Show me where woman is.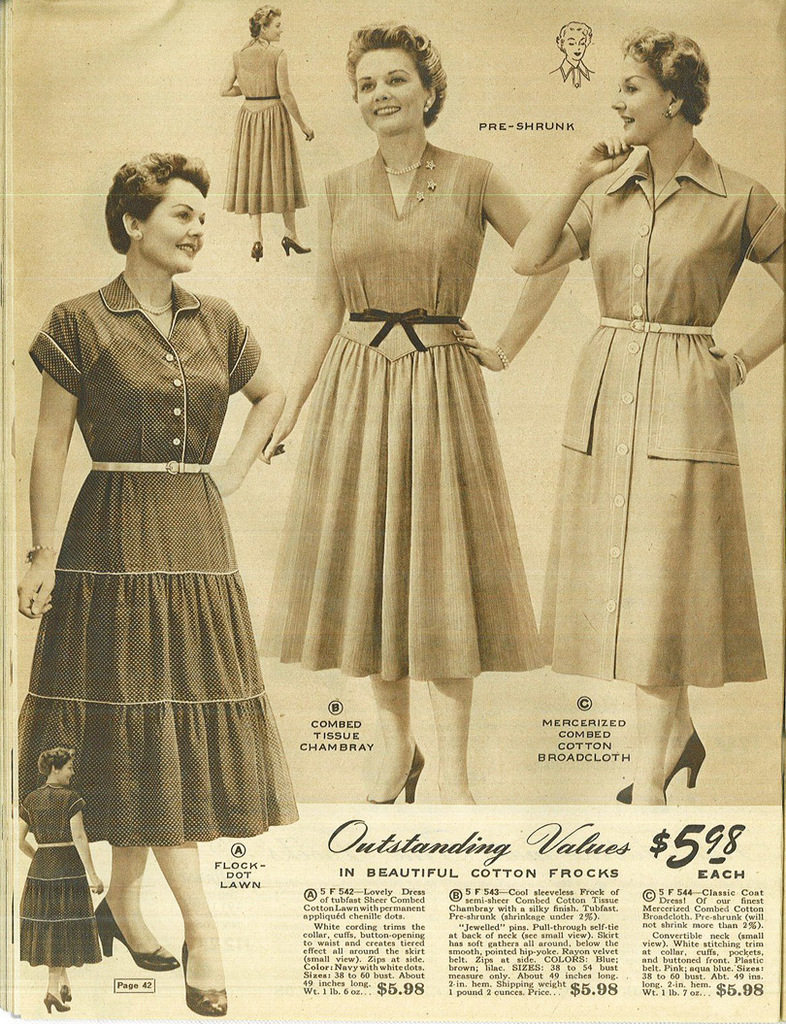
woman is at region(272, 16, 567, 808).
